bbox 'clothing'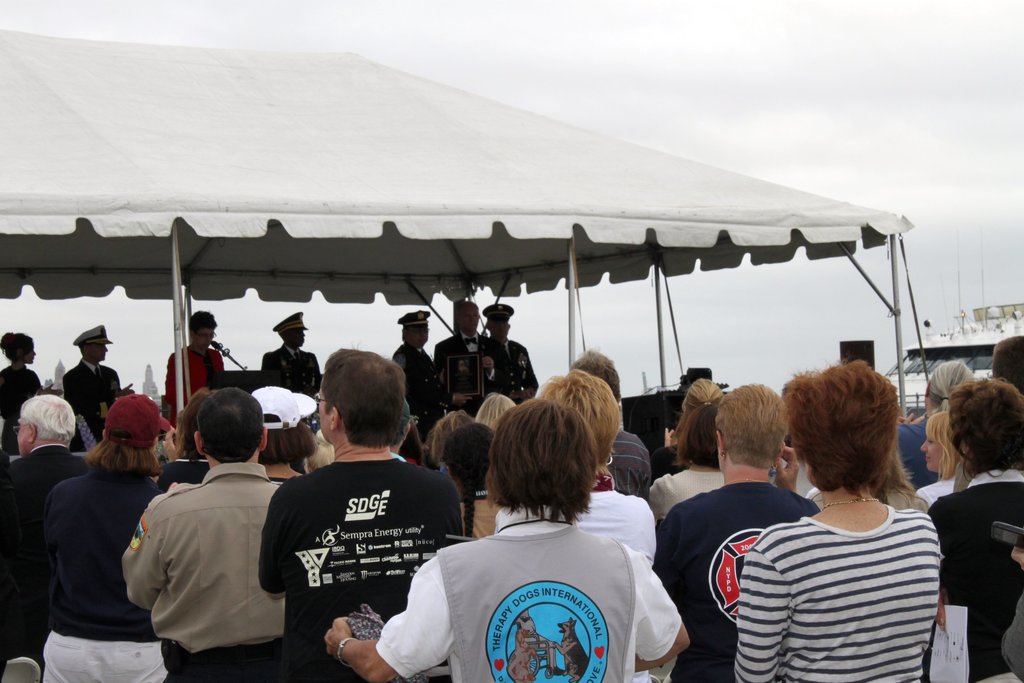
rect(62, 355, 121, 432)
